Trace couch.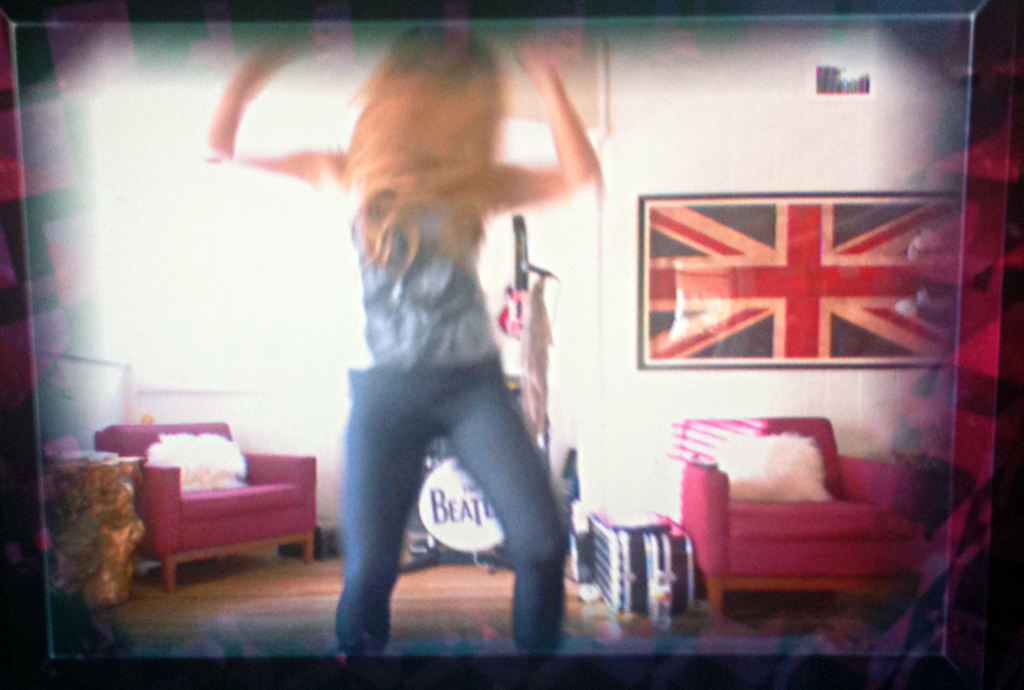
Traced to 94, 416, 342, 587.
